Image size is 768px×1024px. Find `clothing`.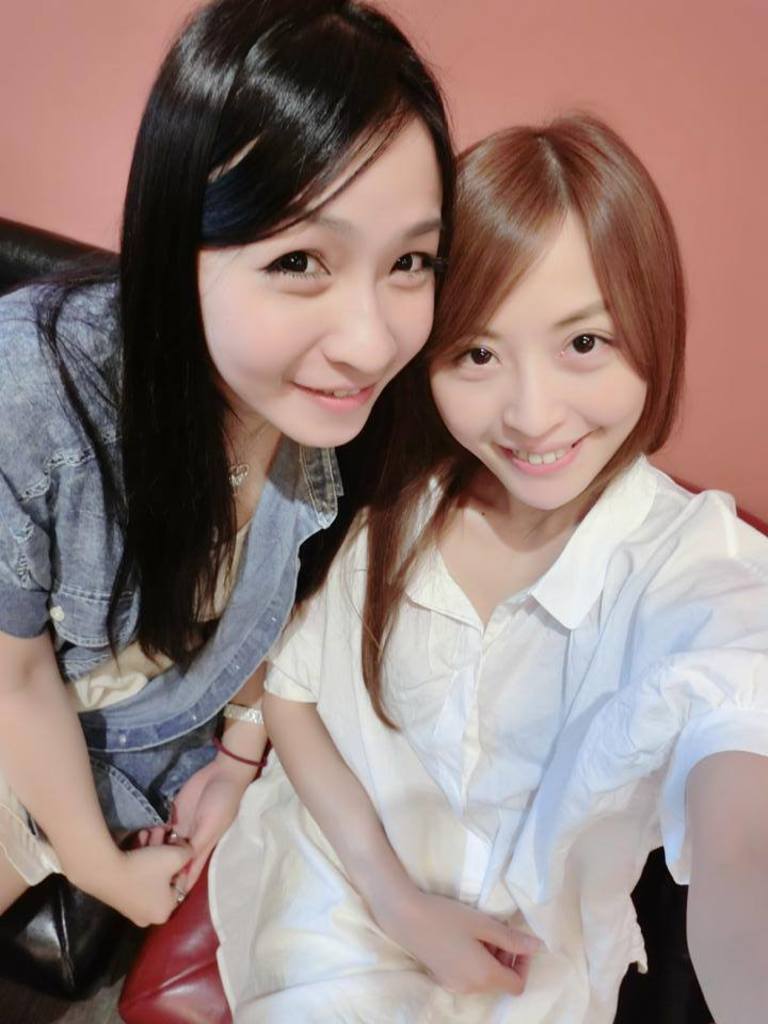
select_region(295, 413, 761, 1002).
